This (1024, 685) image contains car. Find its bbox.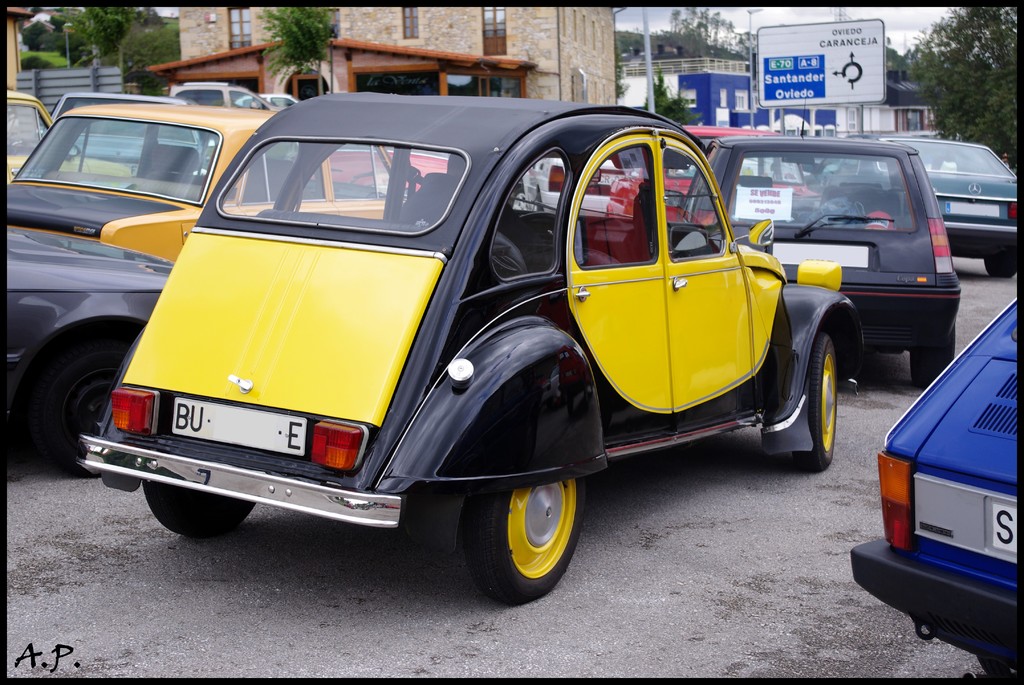
855/296/1023/676.
